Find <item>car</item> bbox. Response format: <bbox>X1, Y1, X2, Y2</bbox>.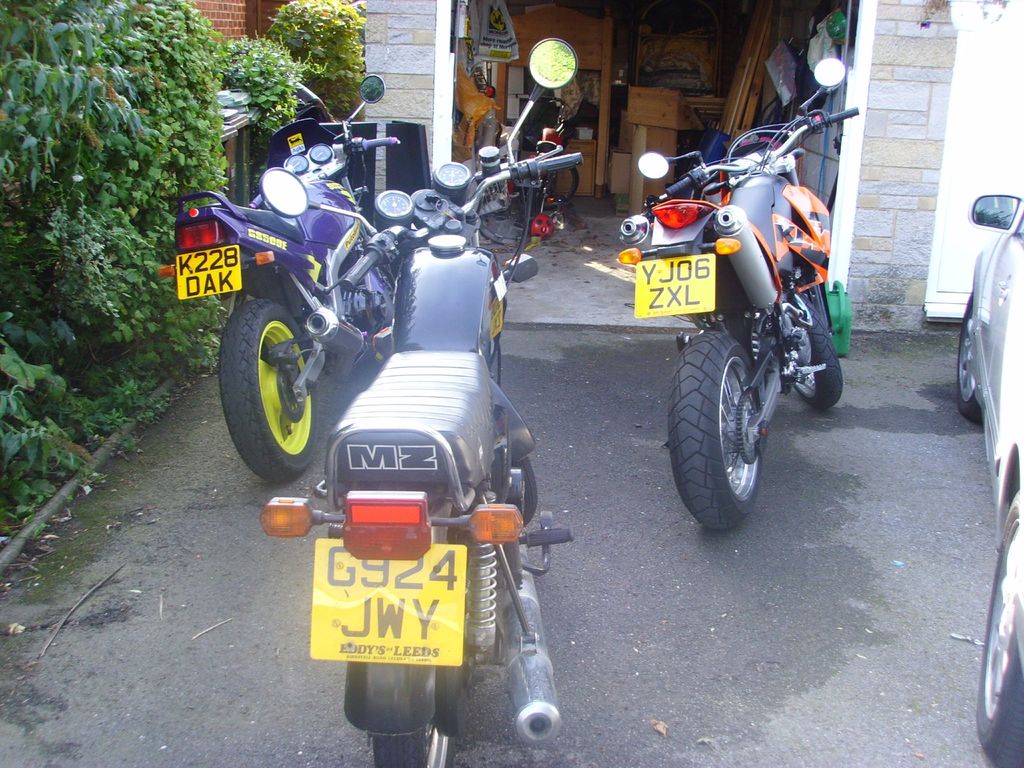
<bbox>953, 197, 1023, 767</bbox>.
